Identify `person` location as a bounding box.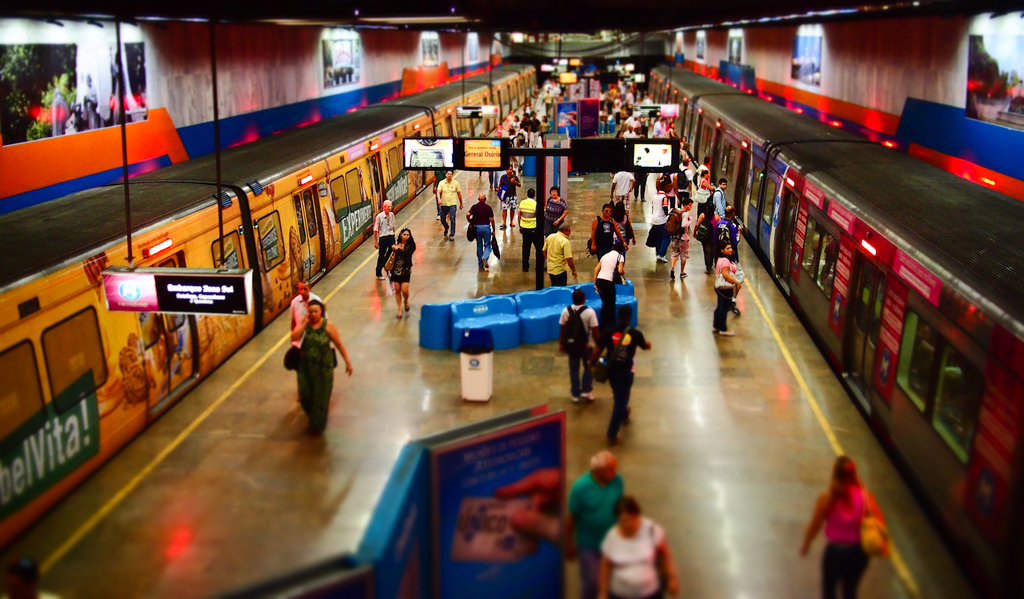
<bbox>511, 112, 520, 137</bbox>.
